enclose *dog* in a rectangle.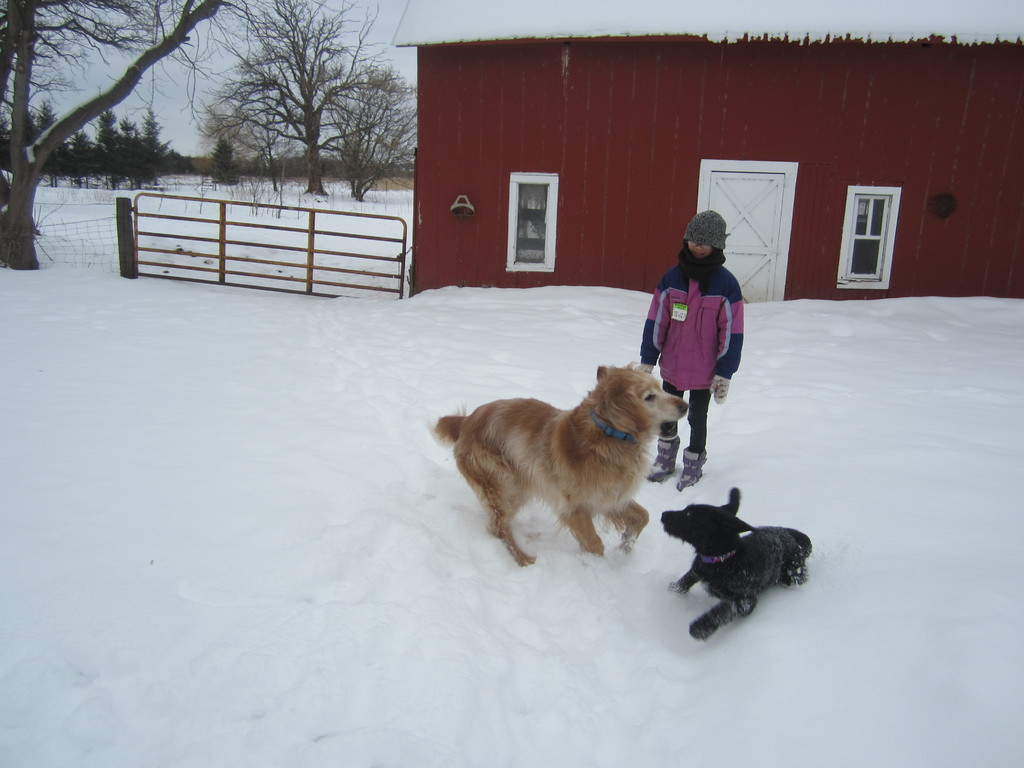
BBox(433, 360, 692, 566).
